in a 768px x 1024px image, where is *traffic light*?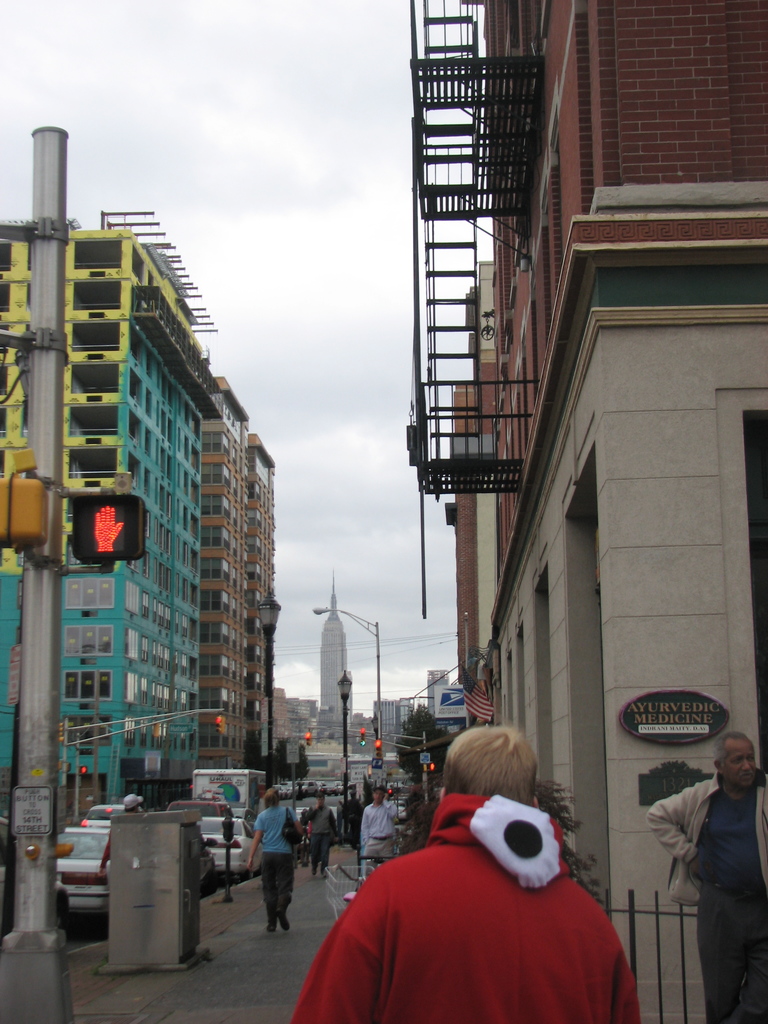
(left=429, top=760, right=436, bottom=771).
